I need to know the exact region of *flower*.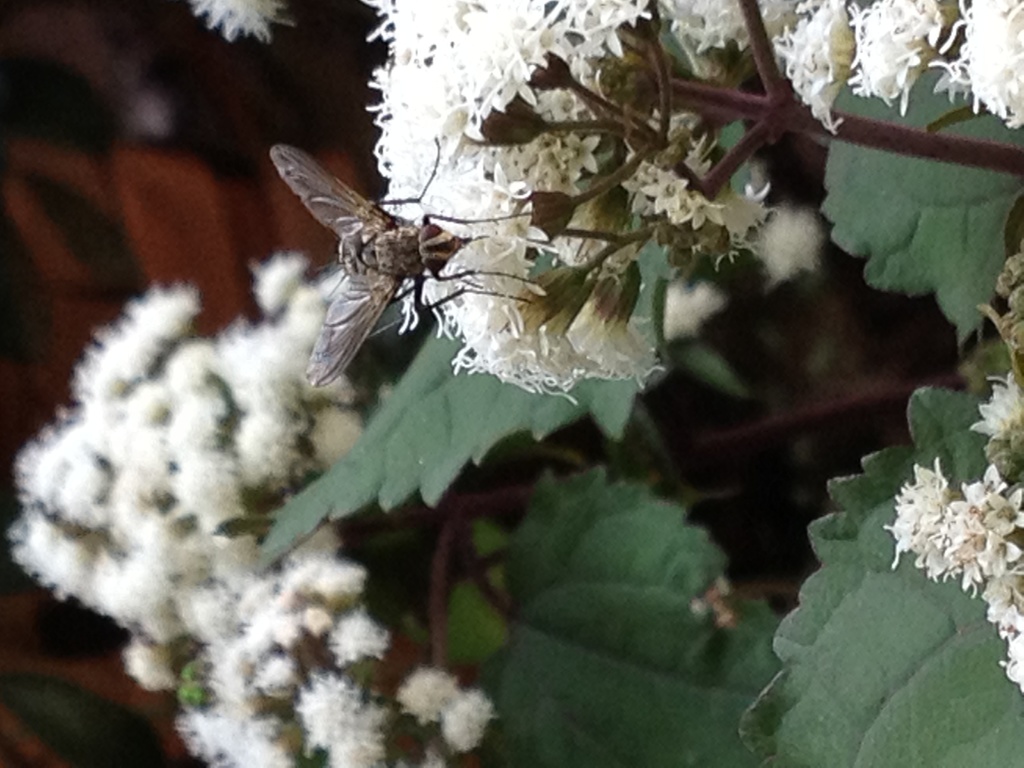
Region: <region>641, 172, 692, 213</region>.
